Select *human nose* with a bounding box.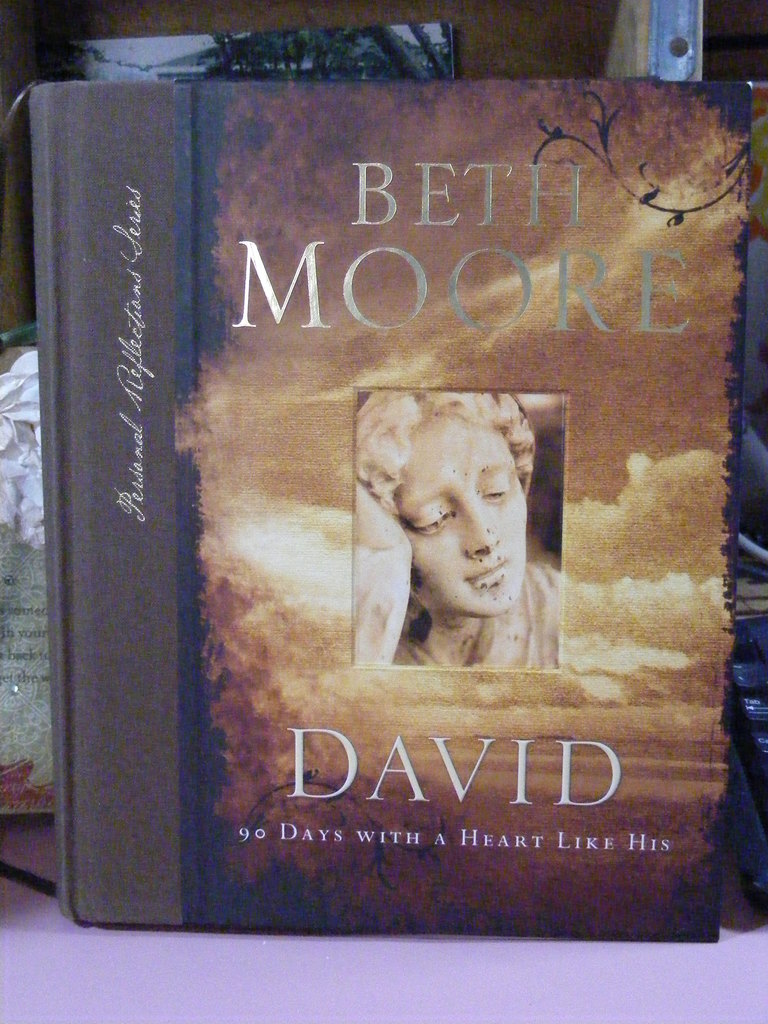
x1=464, y1=495, x2=500, y2=555.
